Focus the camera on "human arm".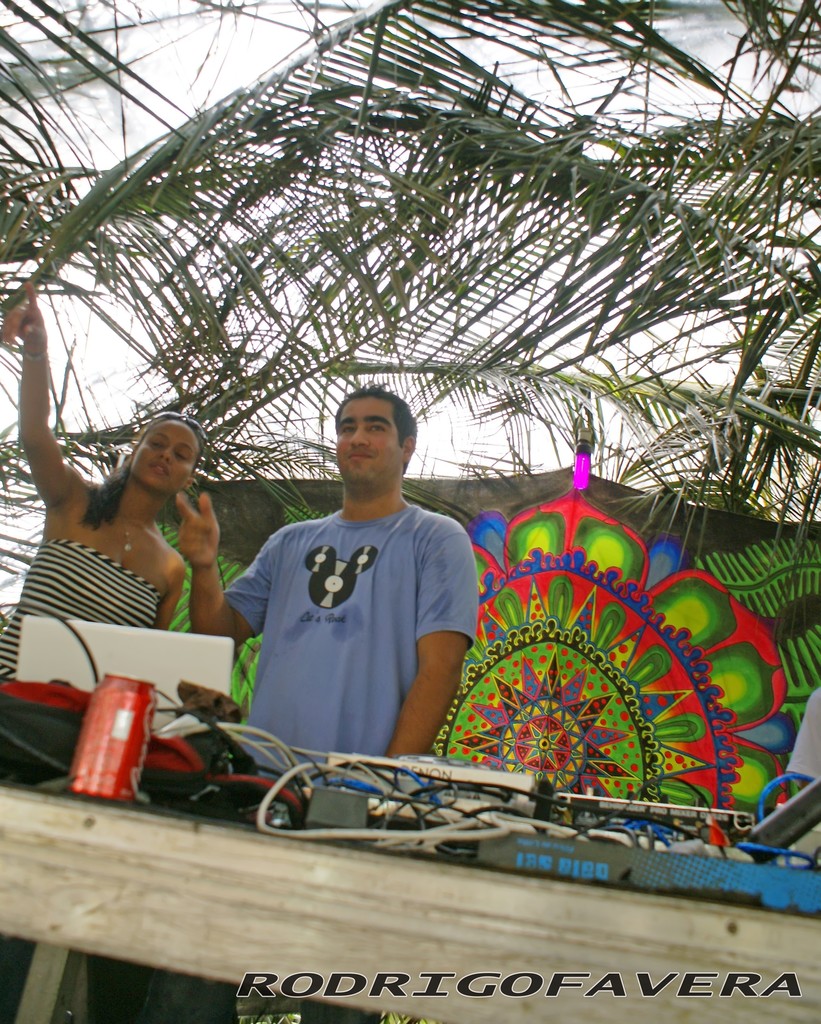
Focus region: 0, 278, 81, 511.
